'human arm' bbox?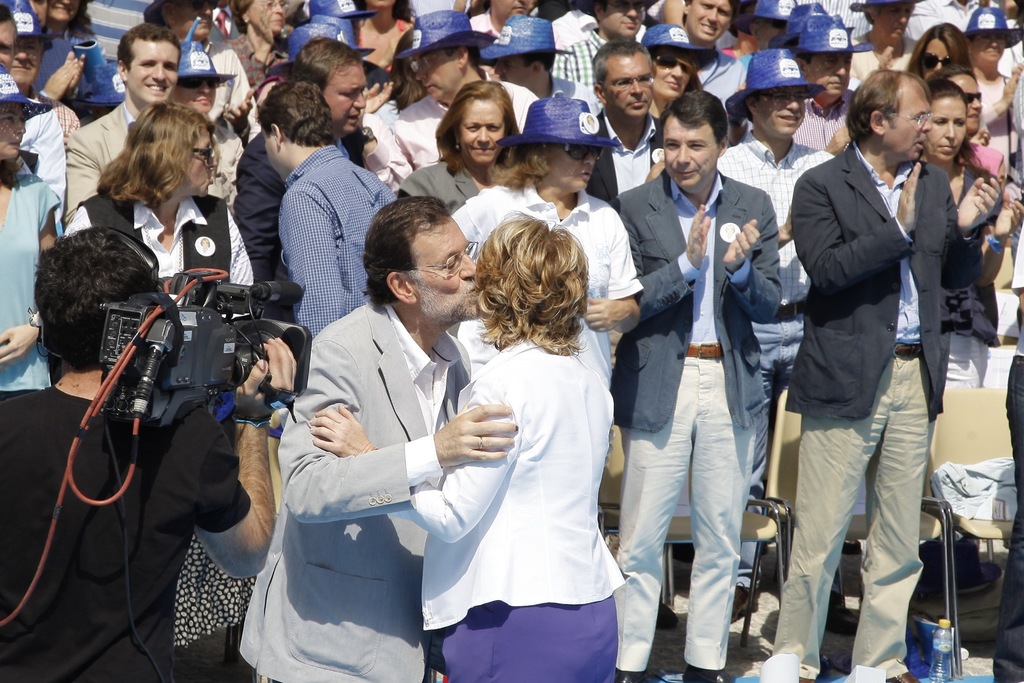
select_region(943, 167, 1000, 296)
